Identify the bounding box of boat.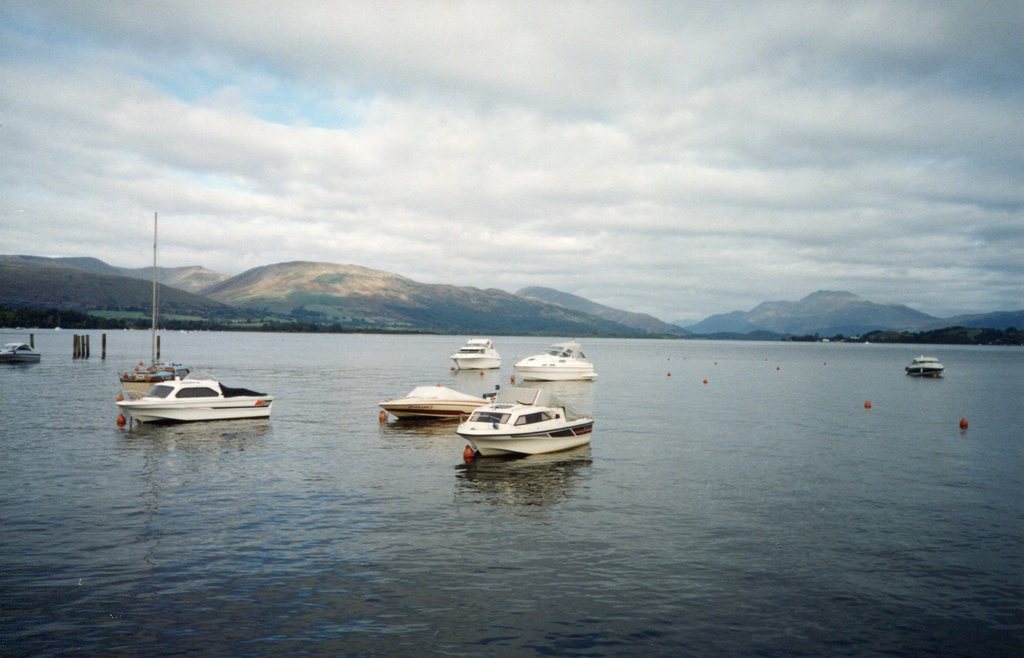
<region>448, 384, 598, 463</region>.
